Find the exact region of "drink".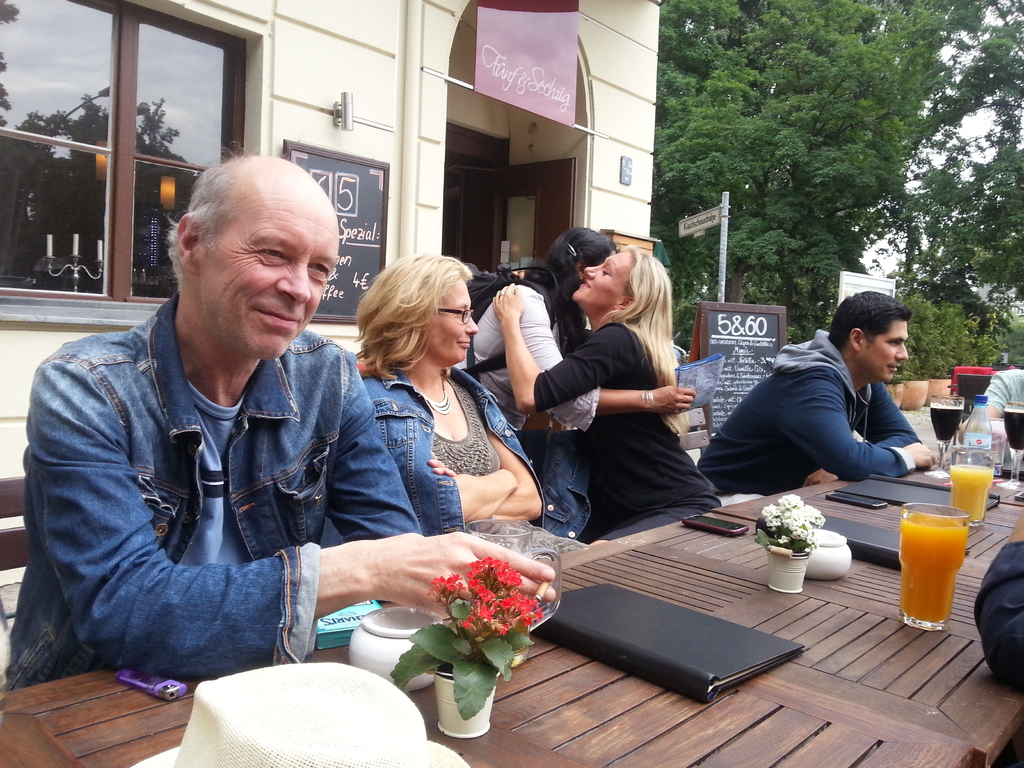
Exact region: [left=880, top=484, right=990, bottom=637].
